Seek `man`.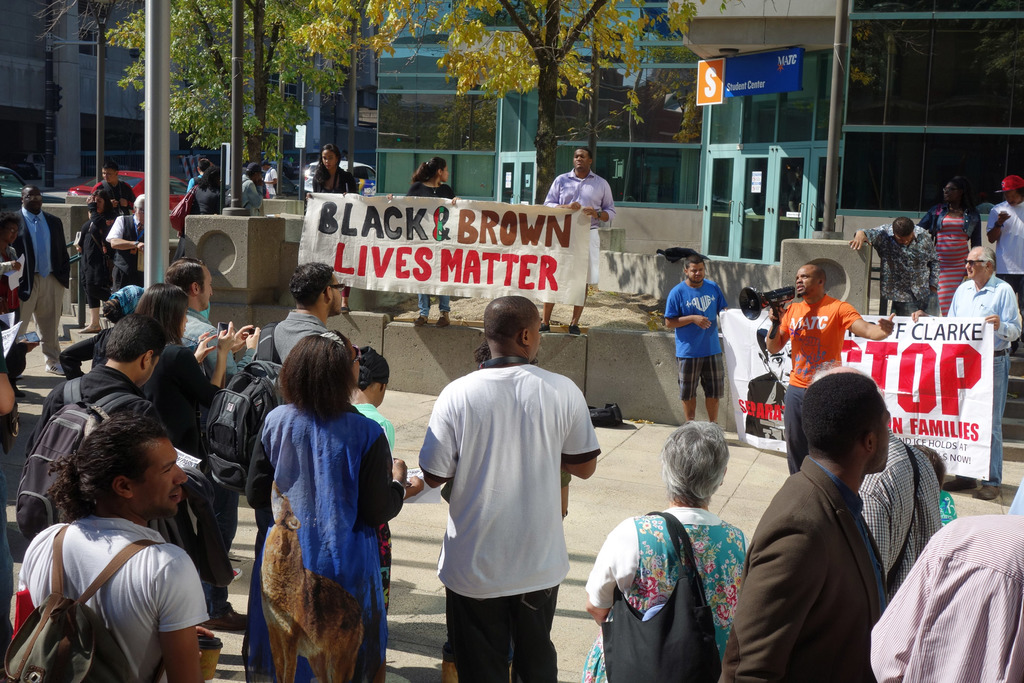
185:156:212:194.
